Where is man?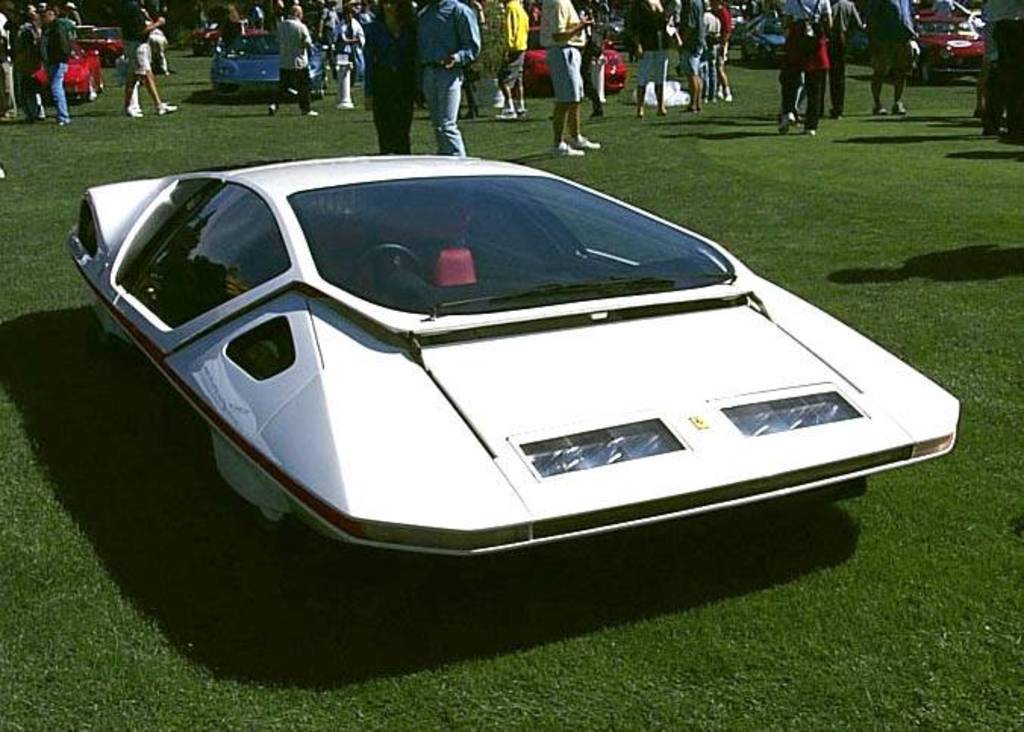
l=118, t=0, r=167, b=121.
